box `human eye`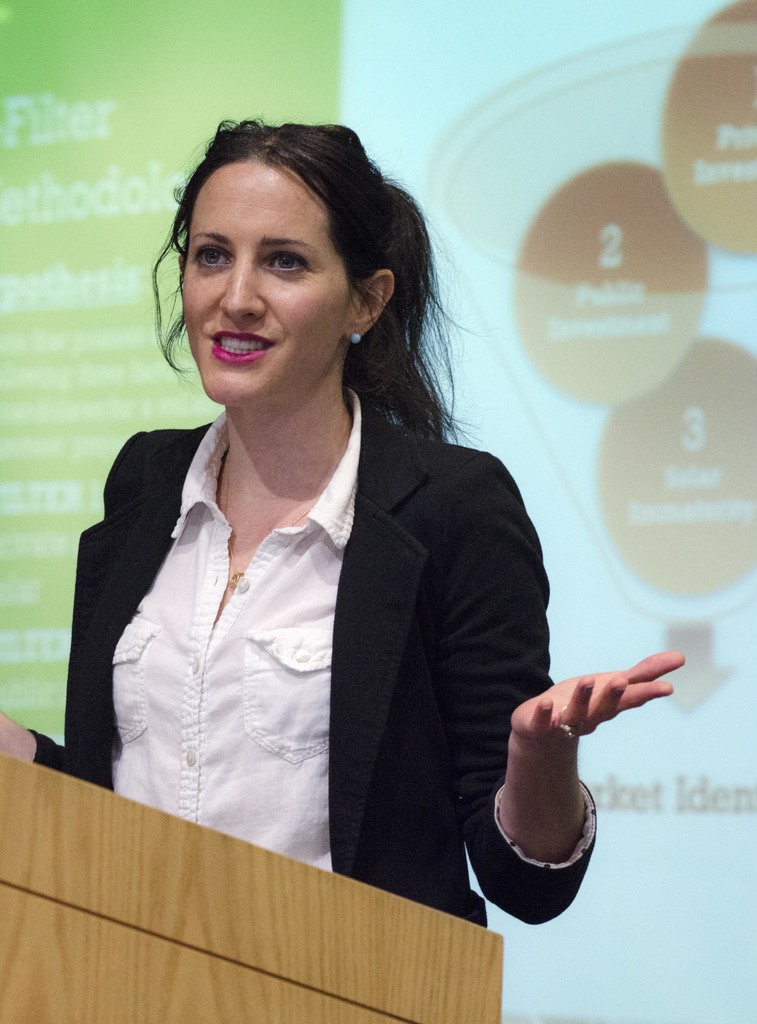
select_region(187, 239, 234, 271)
